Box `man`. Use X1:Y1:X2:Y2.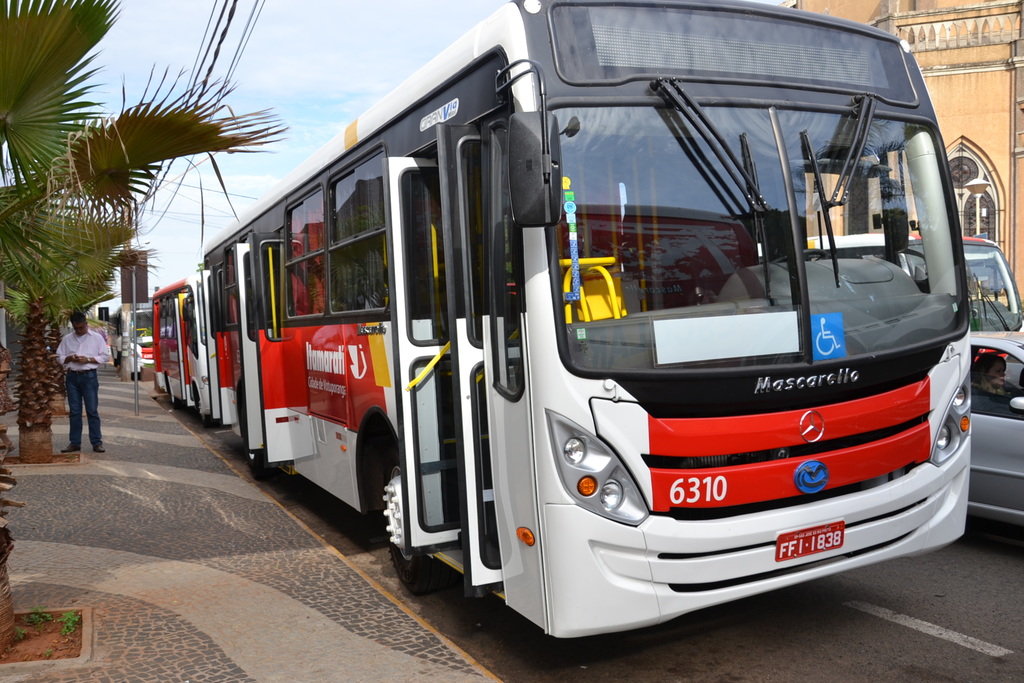
51:314:109:454.
